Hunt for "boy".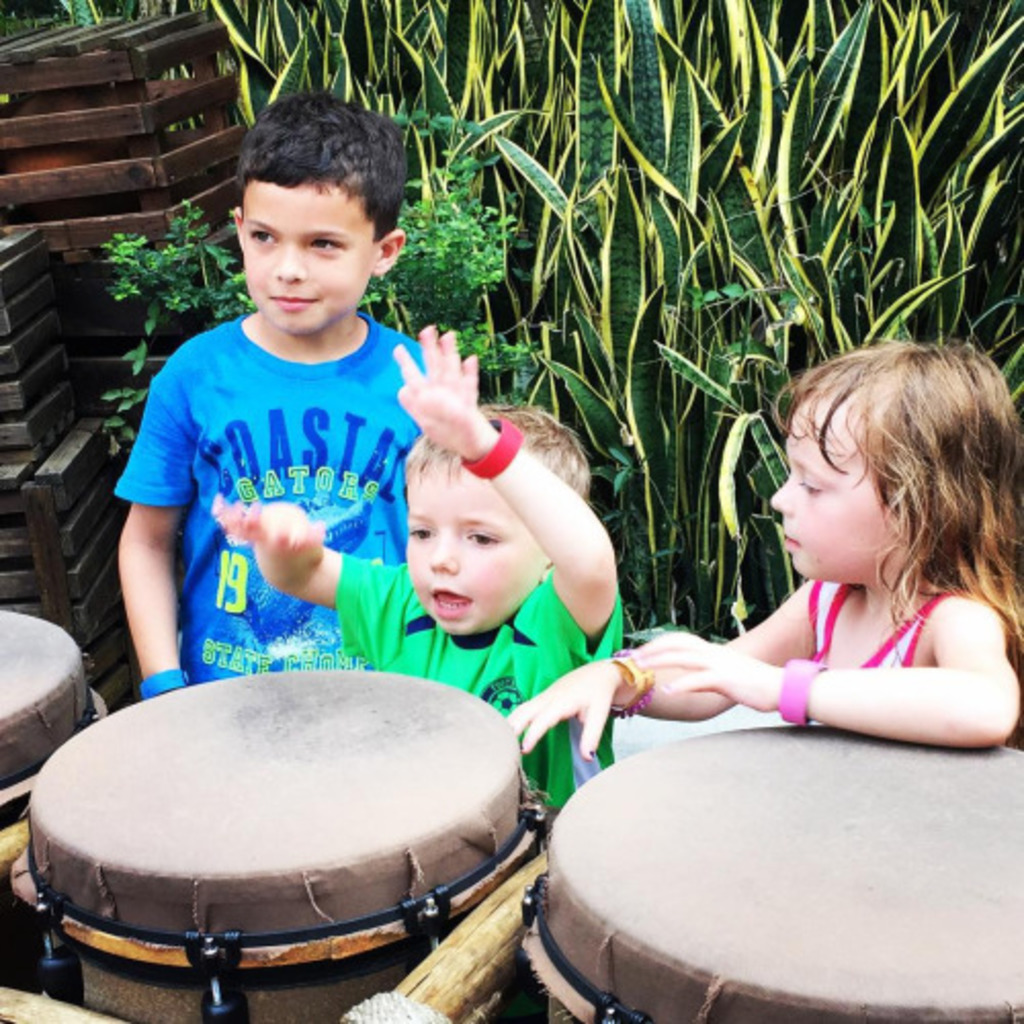
Hunted down at <bbox>207, 324, 629, 821</bbox>.
